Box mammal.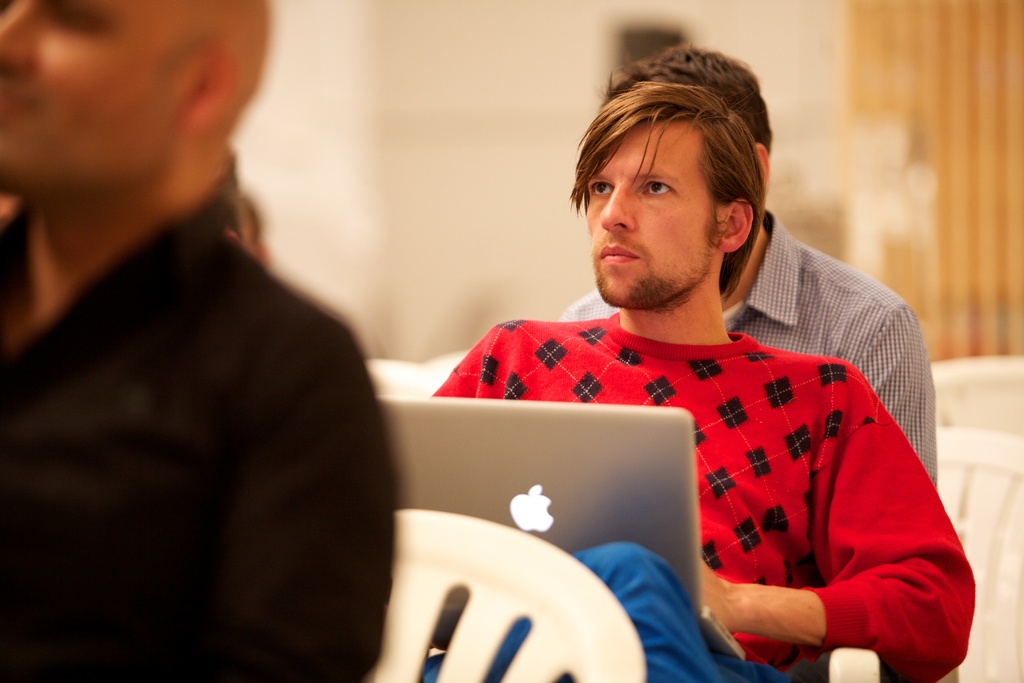
bbox(0, 0, 399, 682).
